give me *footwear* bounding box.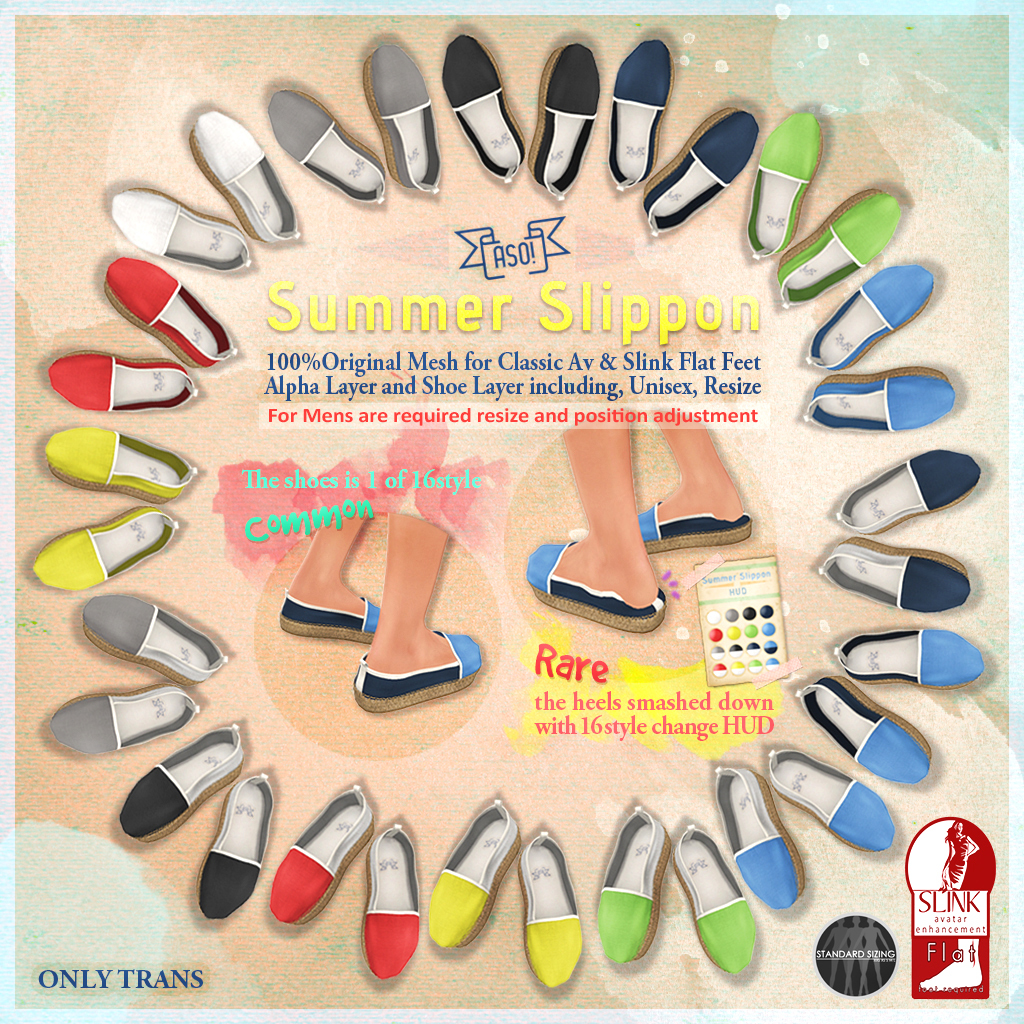
bbox=(114, 716, 252, 845).
